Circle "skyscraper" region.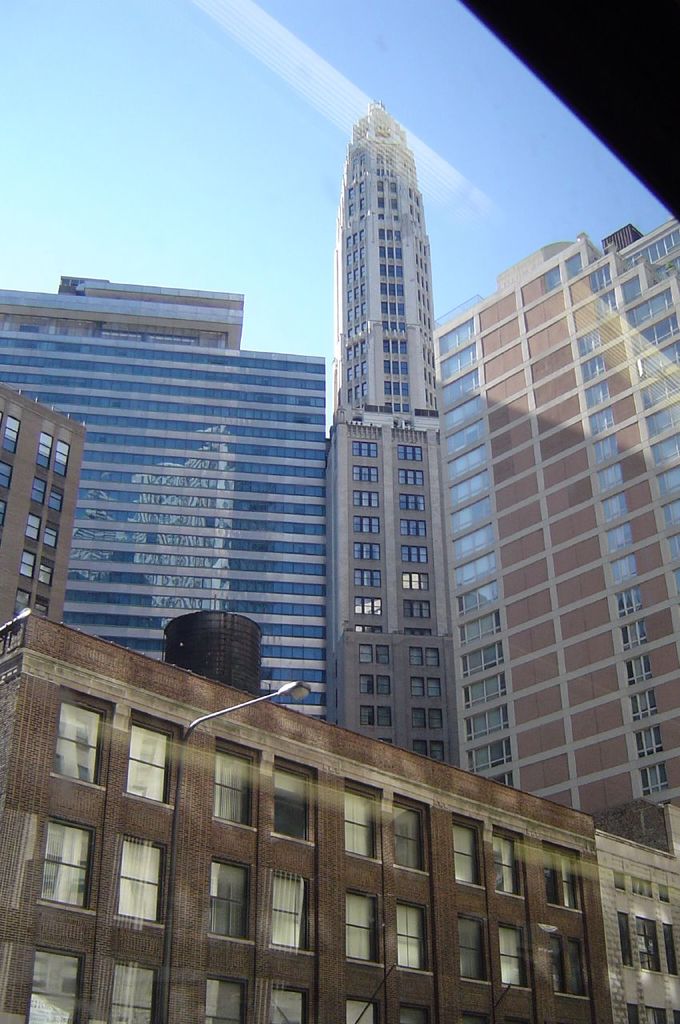
Region: locate(422, 218, 679, 862).
